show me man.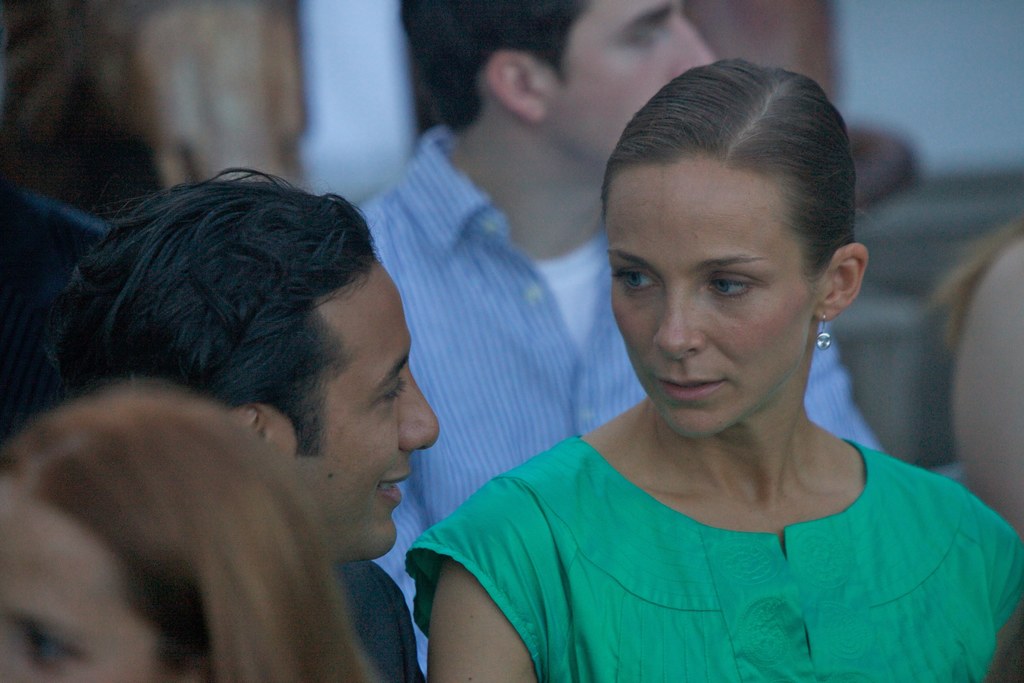
man is here: left=7, top=131, right=546, bottom=682.
